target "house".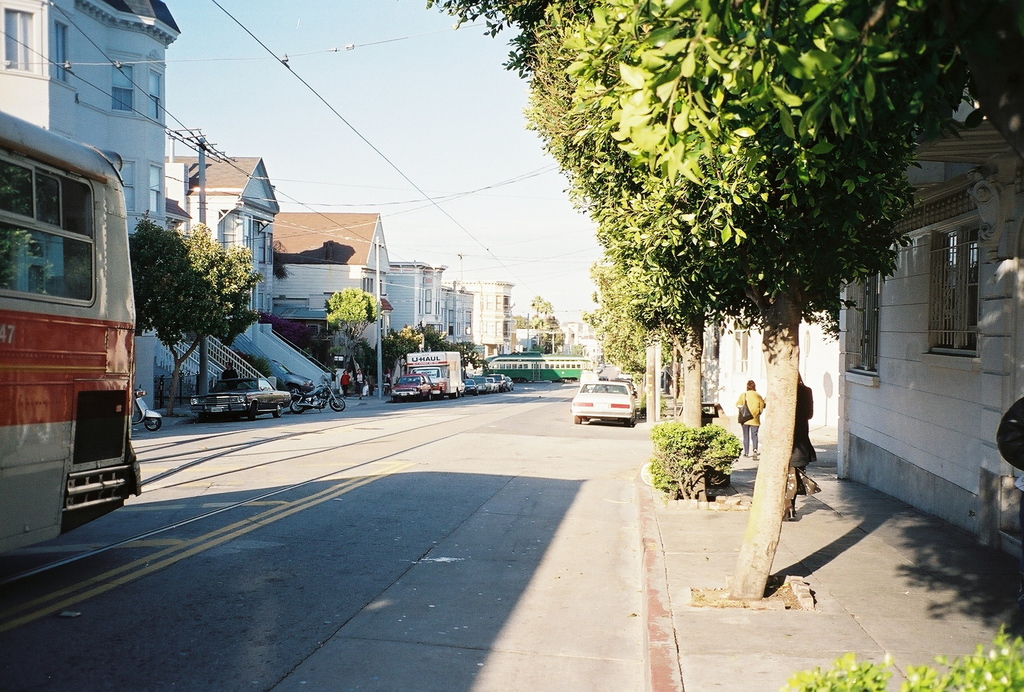
Target region: 481/279/521/366.
